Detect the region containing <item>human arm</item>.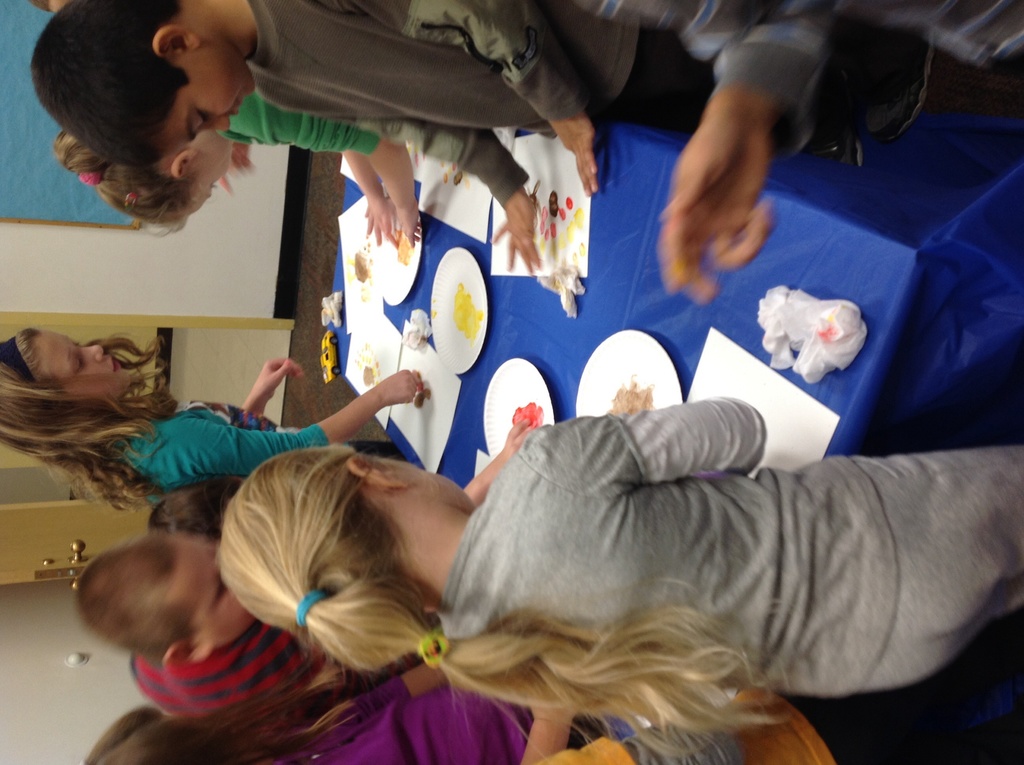
left=353, top=125, right=532, bottom=275.
